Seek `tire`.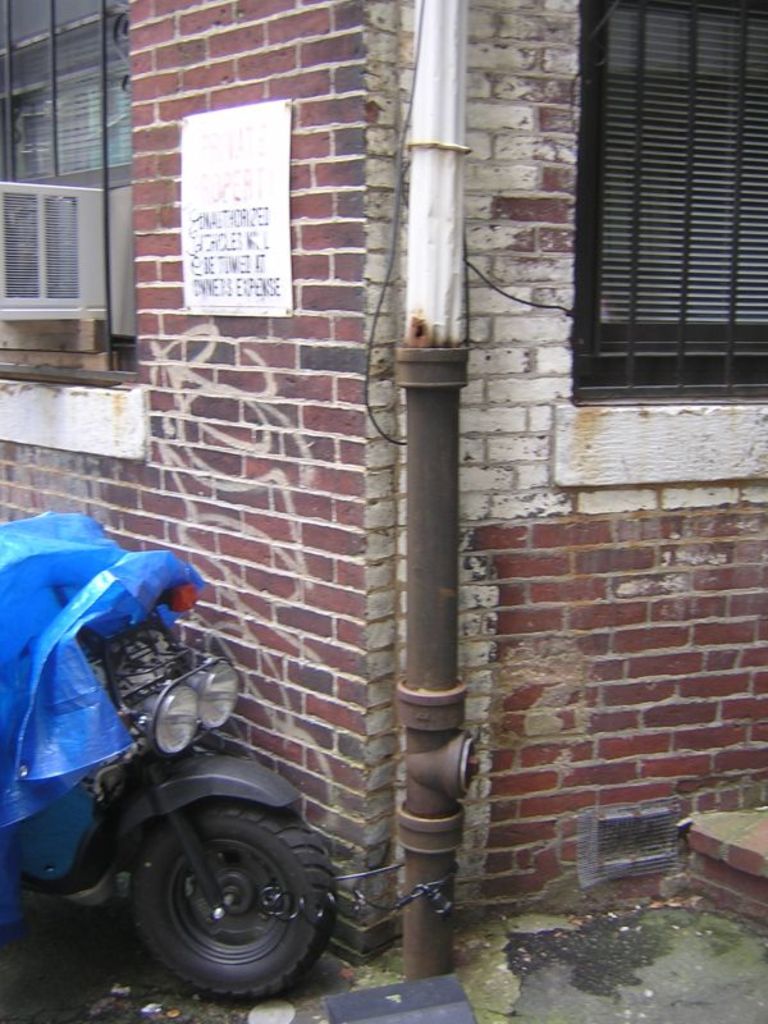
118, 783, 325, 989.
